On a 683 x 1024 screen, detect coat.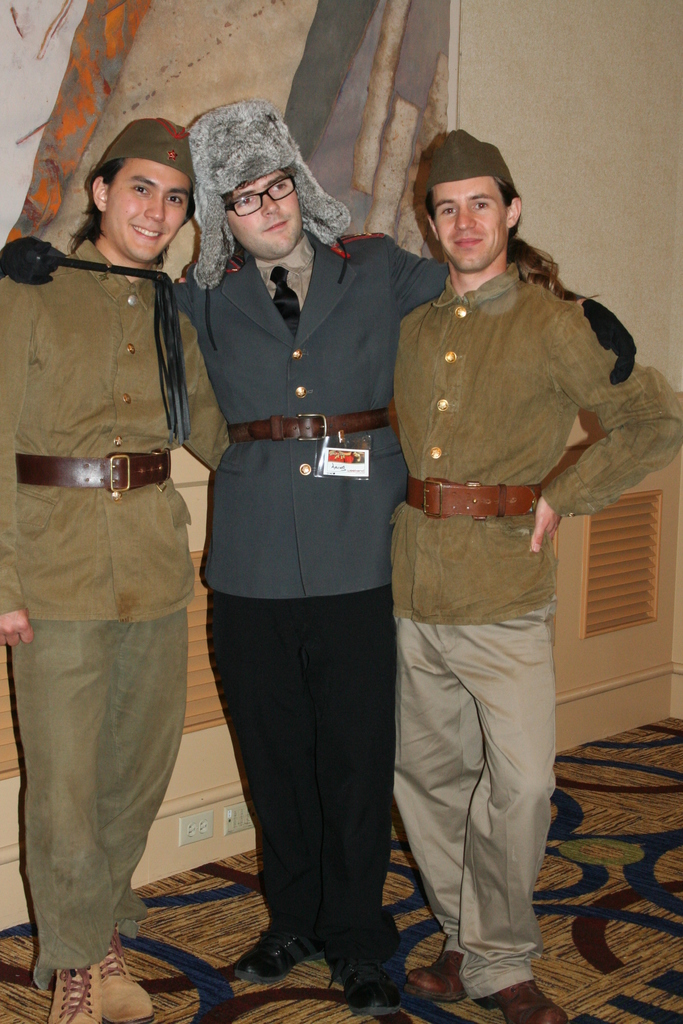
167/209/456/608.
